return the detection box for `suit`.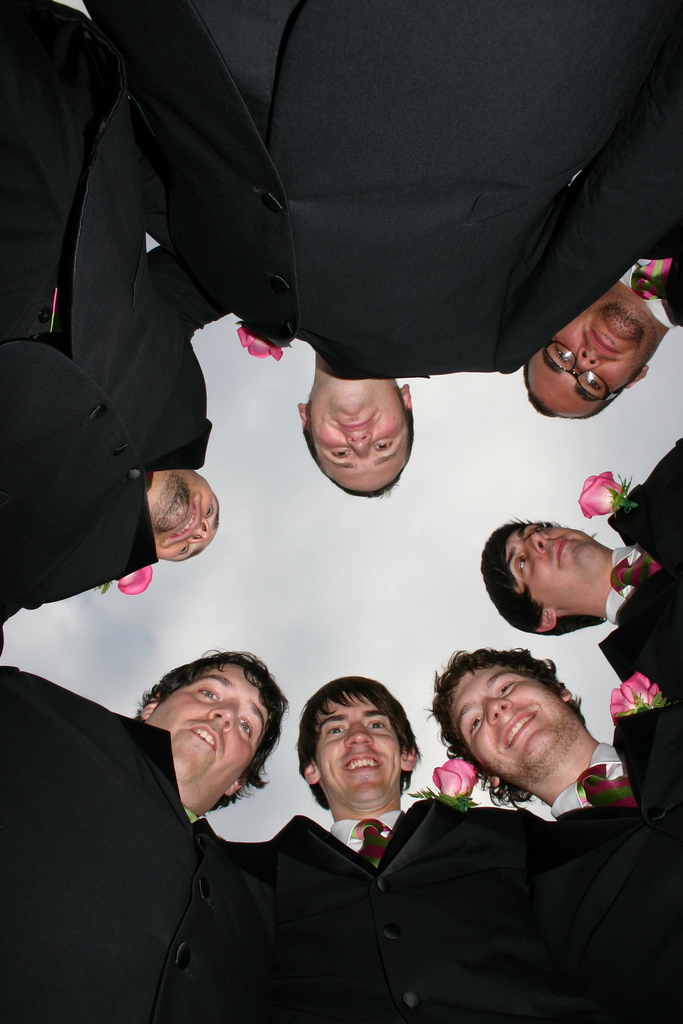
{"left": 0, "top": 666, "right": 276, "bottom": 1023}.
